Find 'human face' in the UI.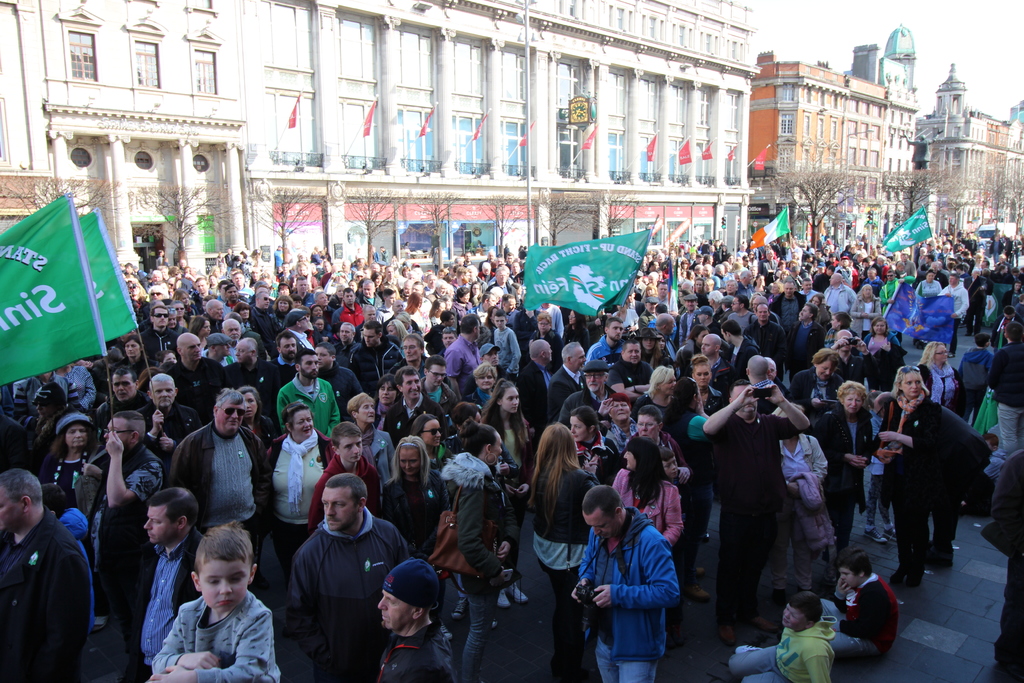
UI element at (left=783, top=283, right=794, bottom=297).
